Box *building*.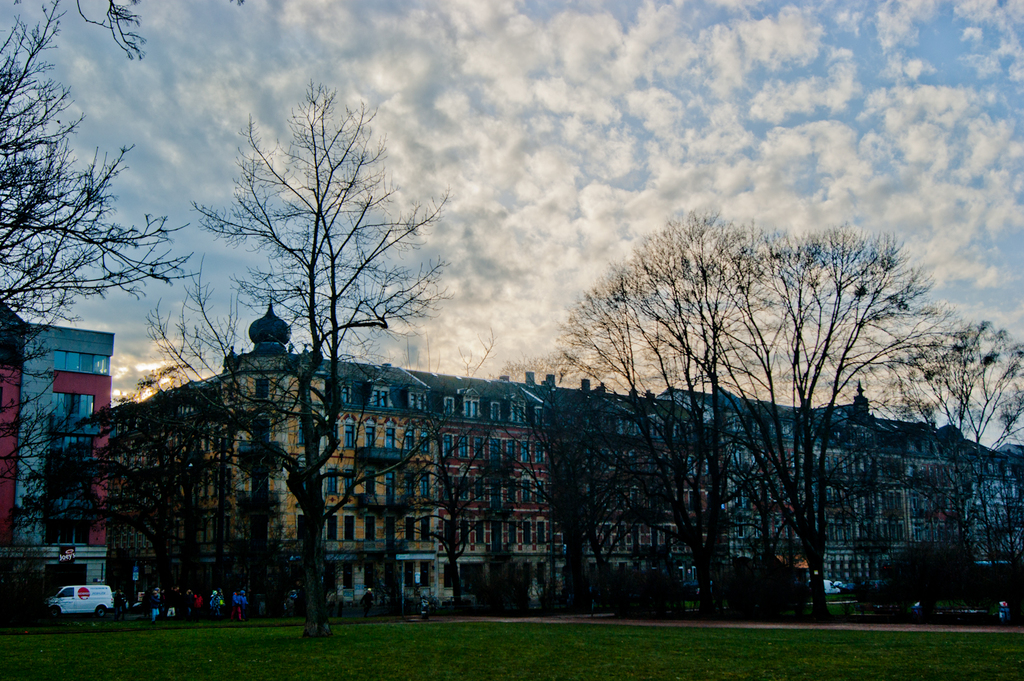
BBox(0, 331, 114, 586).
